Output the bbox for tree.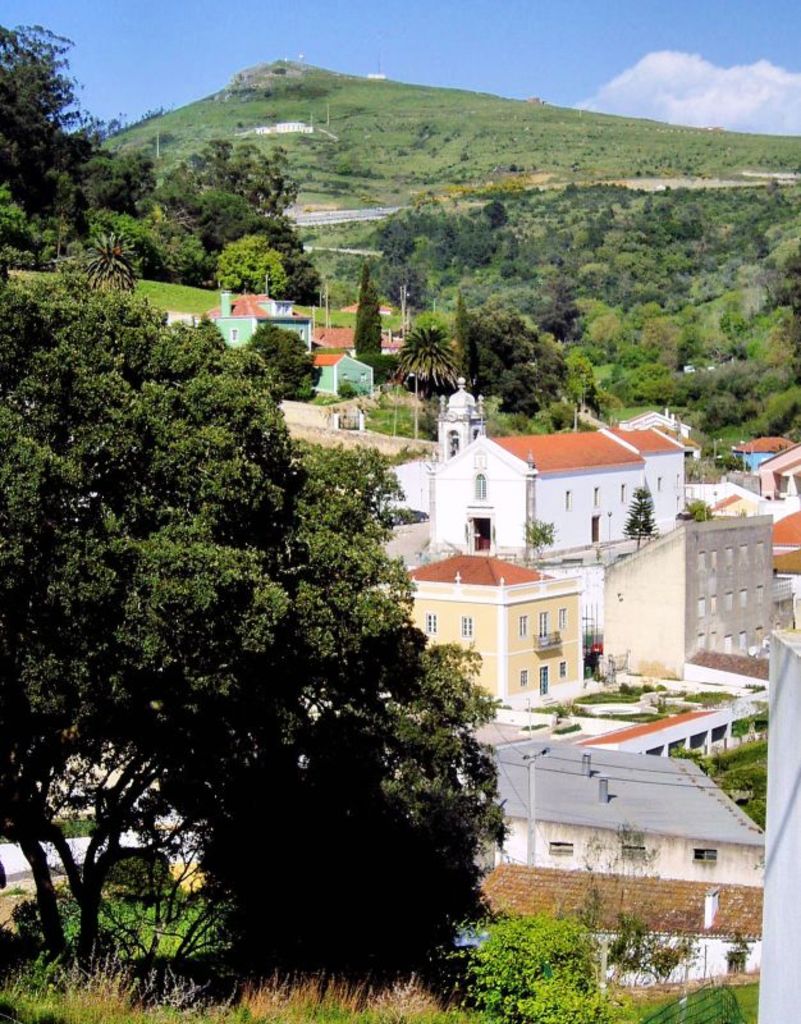
Rect(686, 494, 713, 525).
